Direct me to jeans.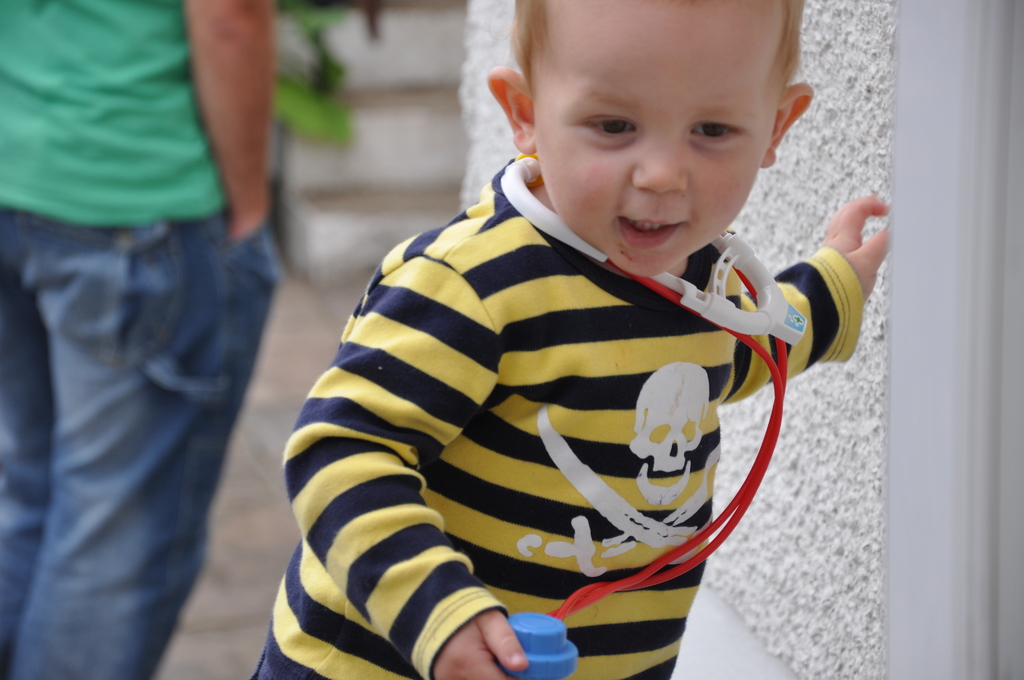
Direction: box(0, 202, 282, 679).
